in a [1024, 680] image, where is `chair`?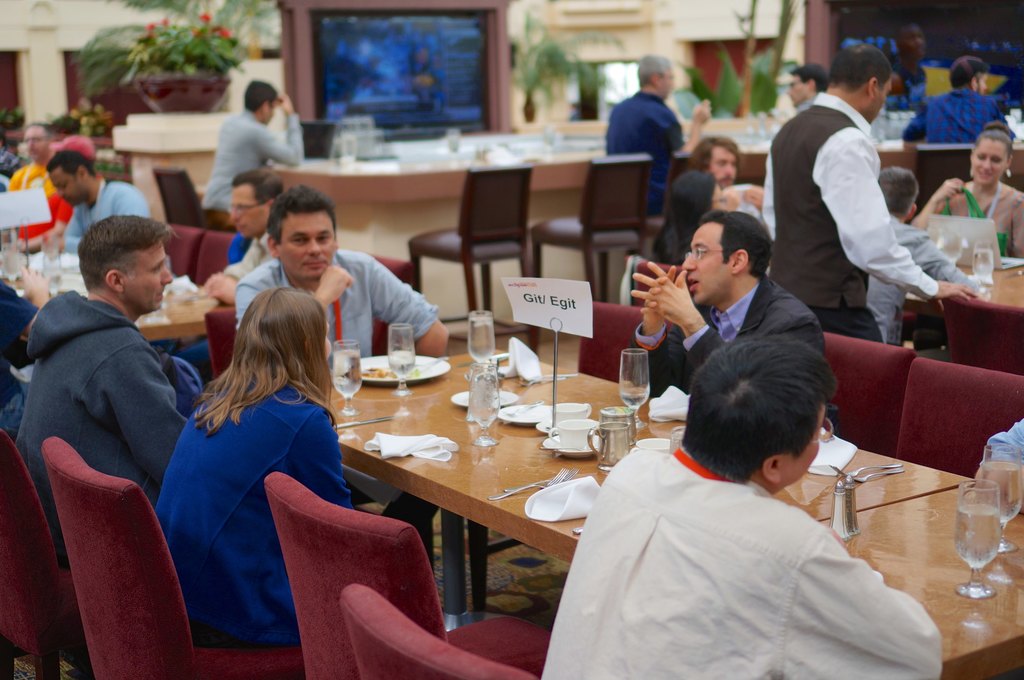
Rect(897, 357, 1023, 480).
